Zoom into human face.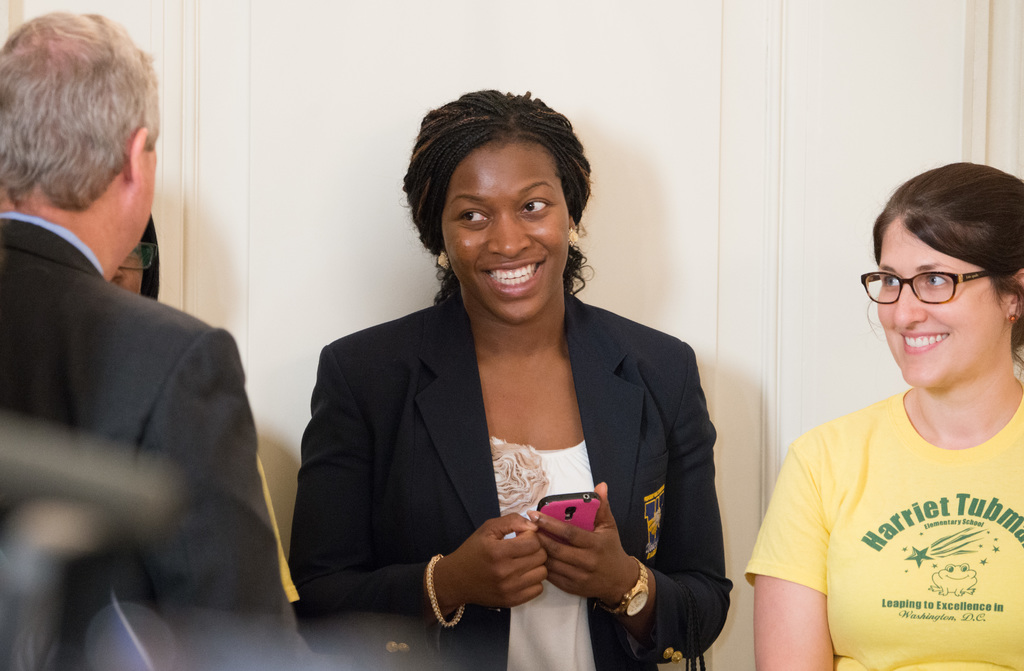
Zoom target: detection(129, 152, 154, 249).
